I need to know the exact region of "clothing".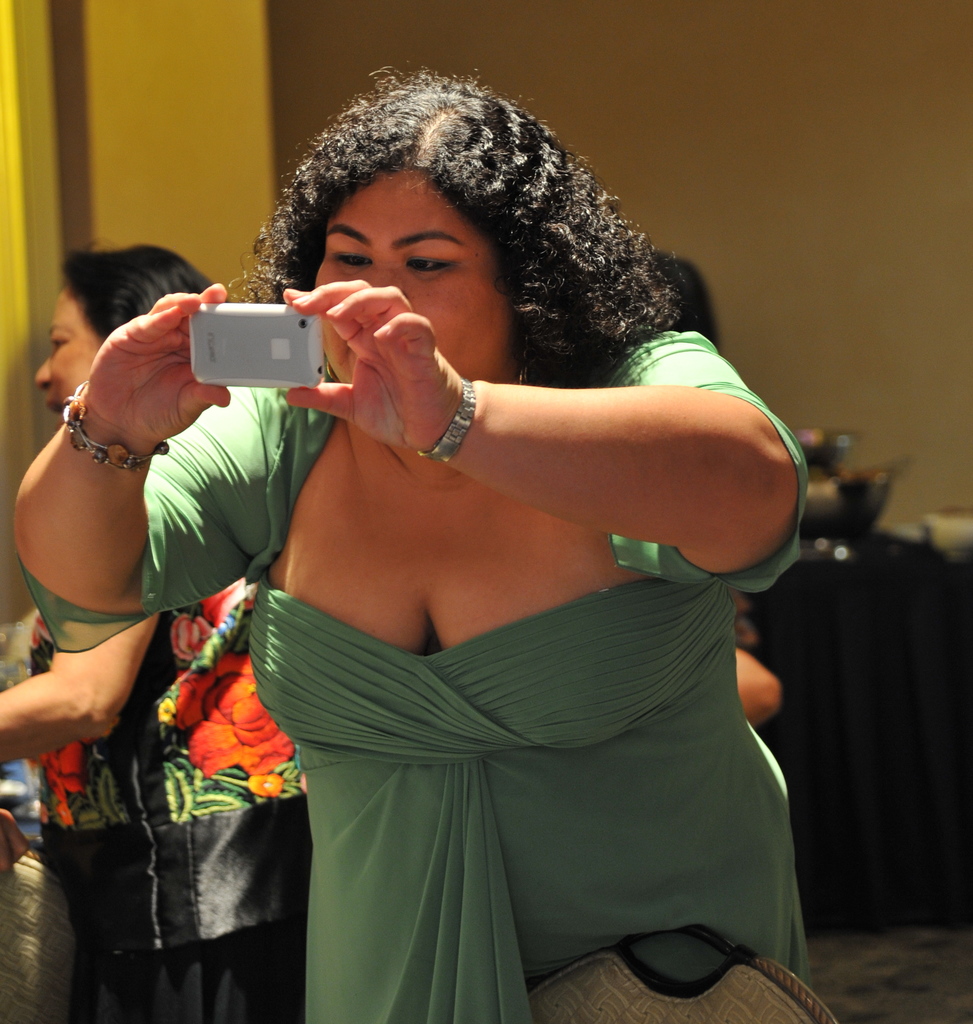
Region: [x1=24, y1=580, x2=302, y2=1022].
